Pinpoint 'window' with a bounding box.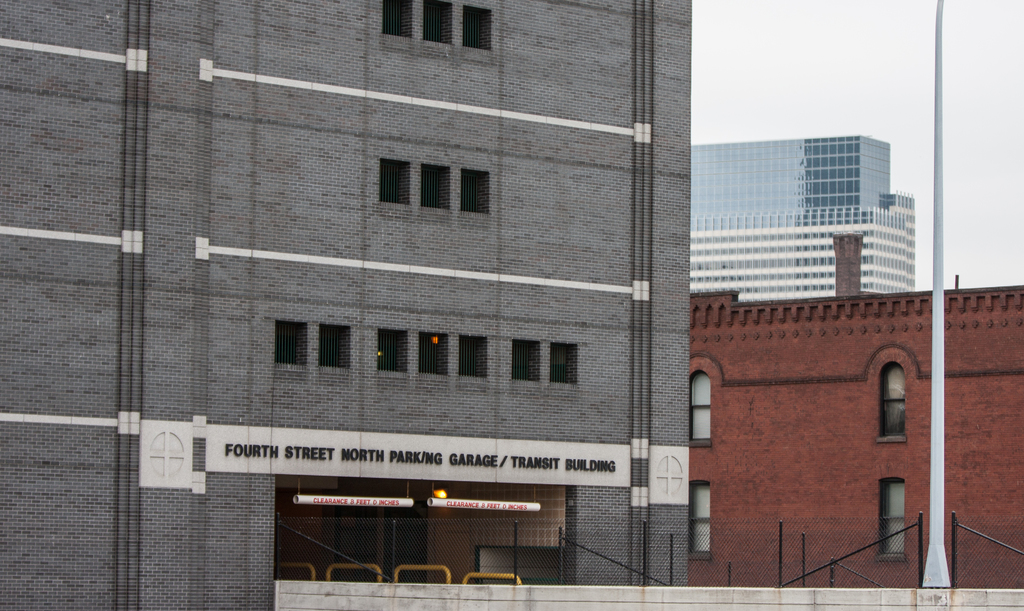
bbox(417, 332, 448, 377).
